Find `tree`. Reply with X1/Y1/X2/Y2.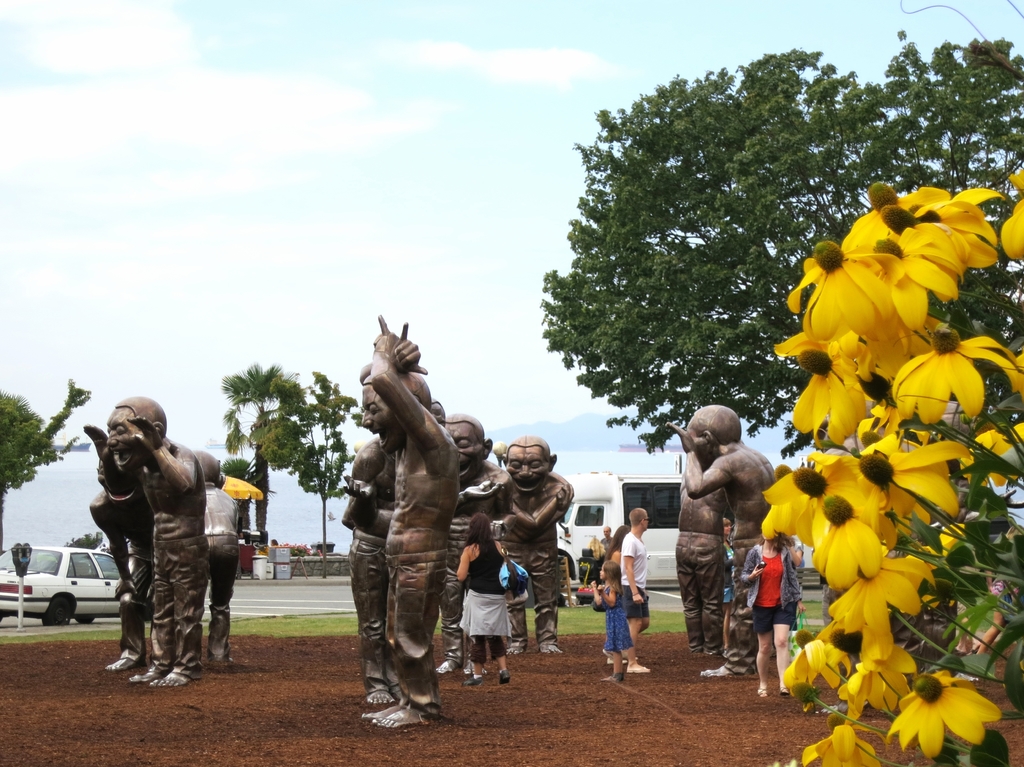
291/369/353/544.
